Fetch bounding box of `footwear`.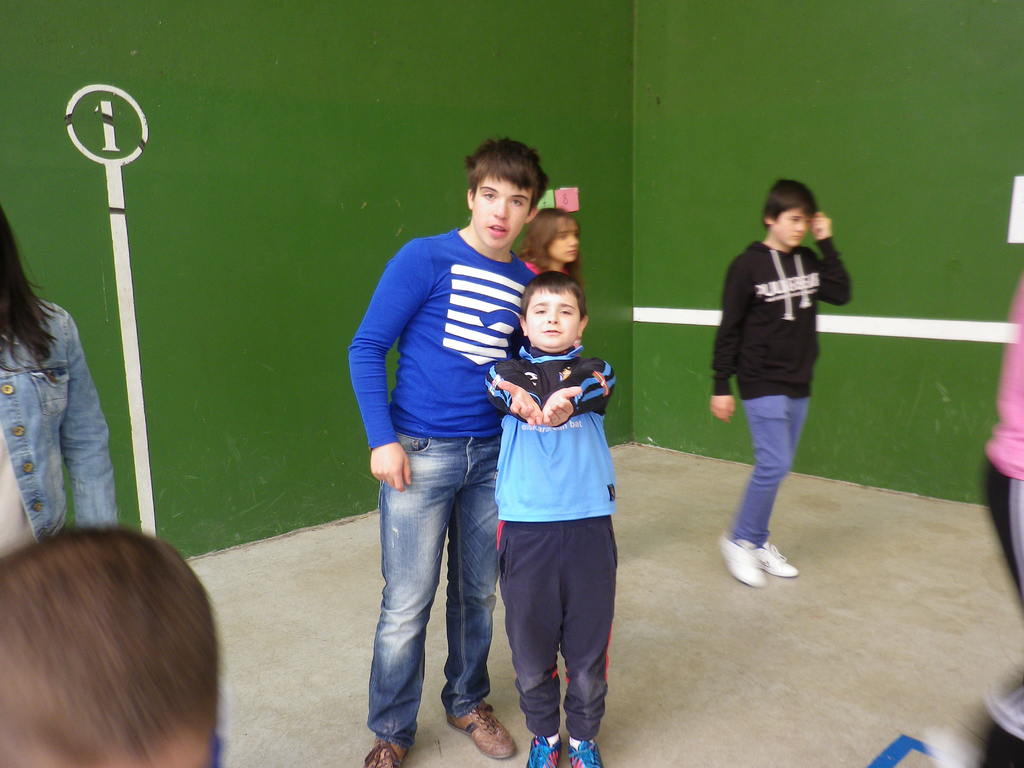
Bbox: 559 732 604 767.
